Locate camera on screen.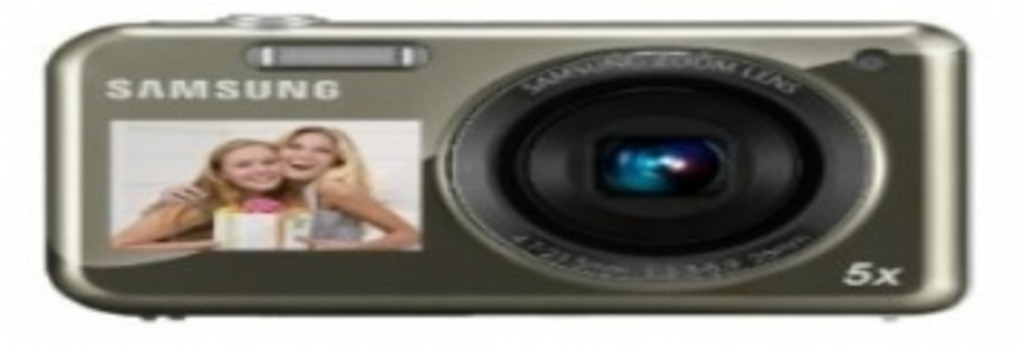
On screen at x1=40, y1=14, x2=972, y2=320.
